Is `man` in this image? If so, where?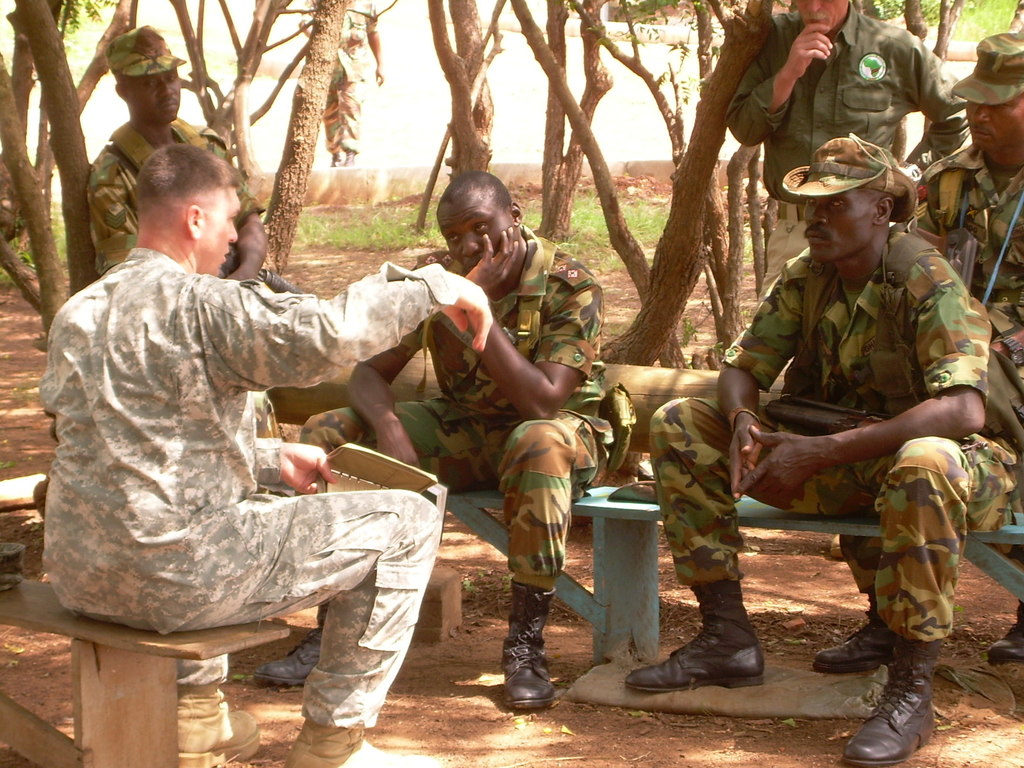
Yes, at [623,132,1023,767].
